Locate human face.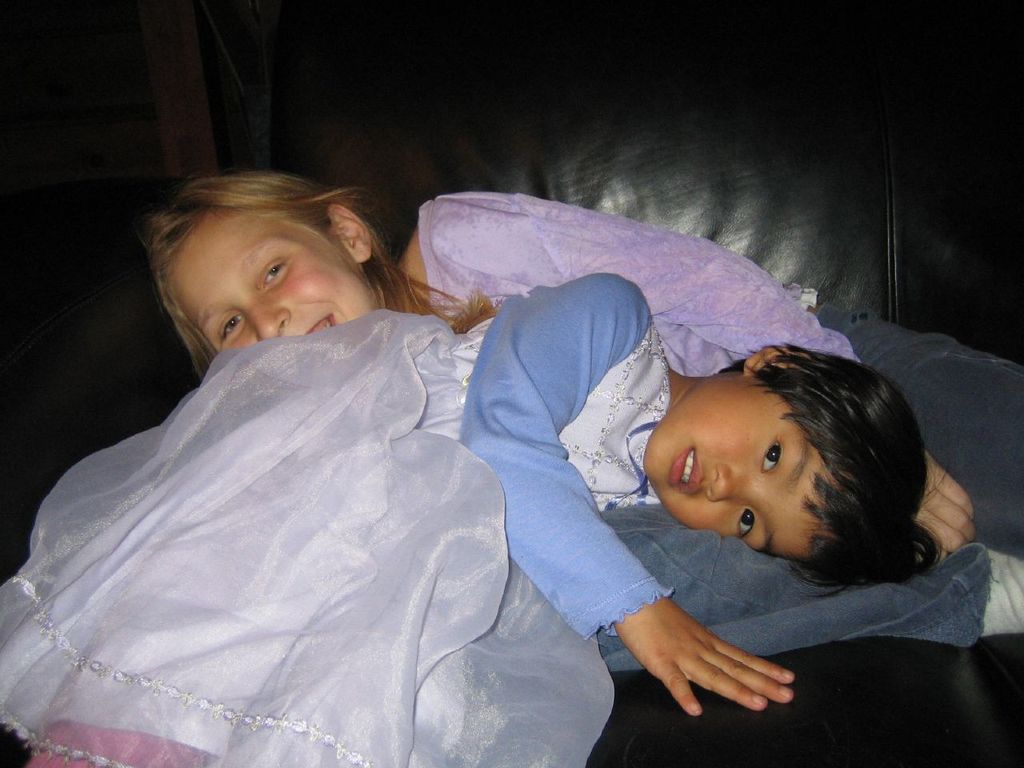
Bounding box: locate(170, 202, 364, 378).
